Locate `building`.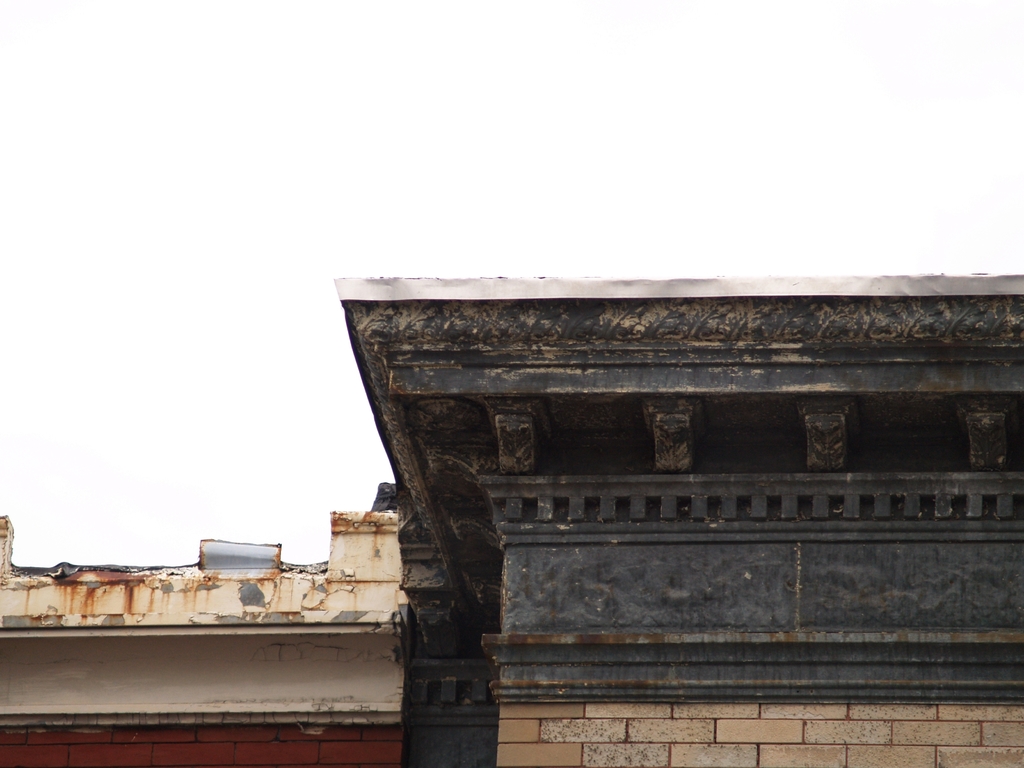
Bounding box: box(0, 278, 1023, 767).
